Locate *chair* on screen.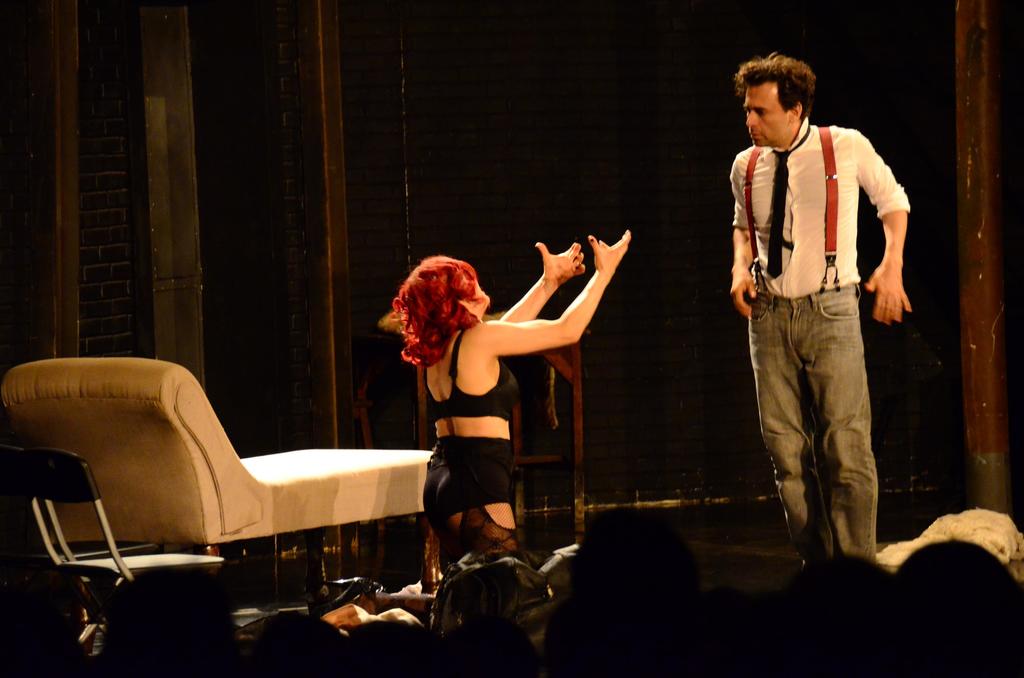
On screen at Rect(0, 447, 225, 643).
